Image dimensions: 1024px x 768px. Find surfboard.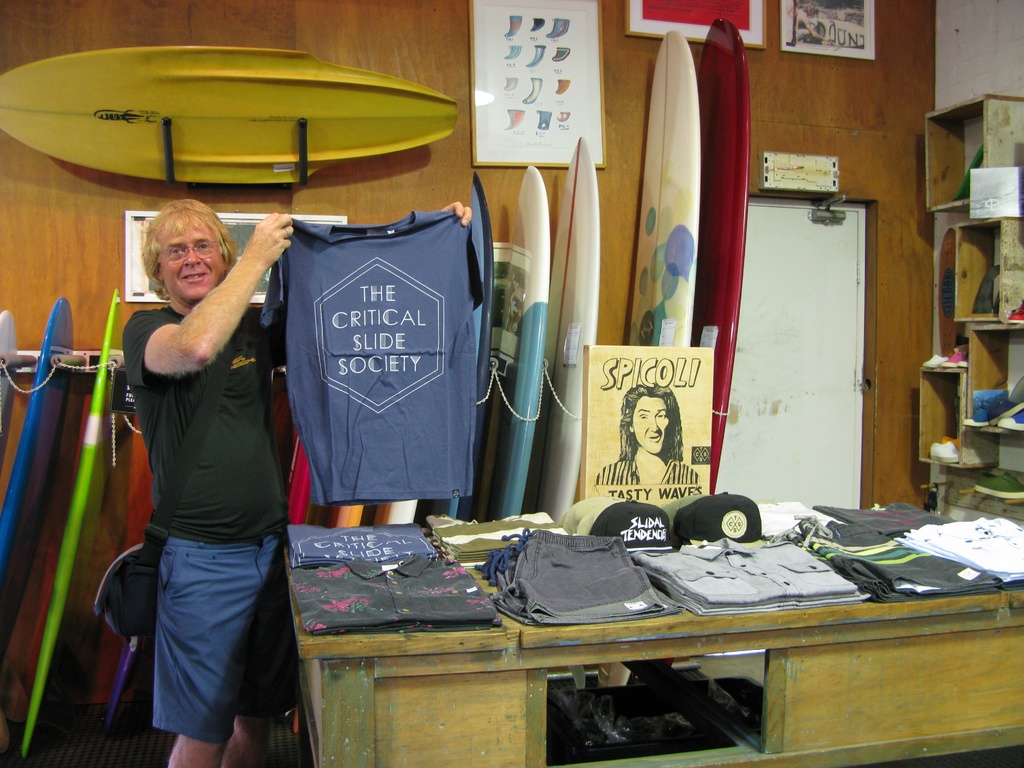
x1=285 y1=414 x2=317 y2=543.
